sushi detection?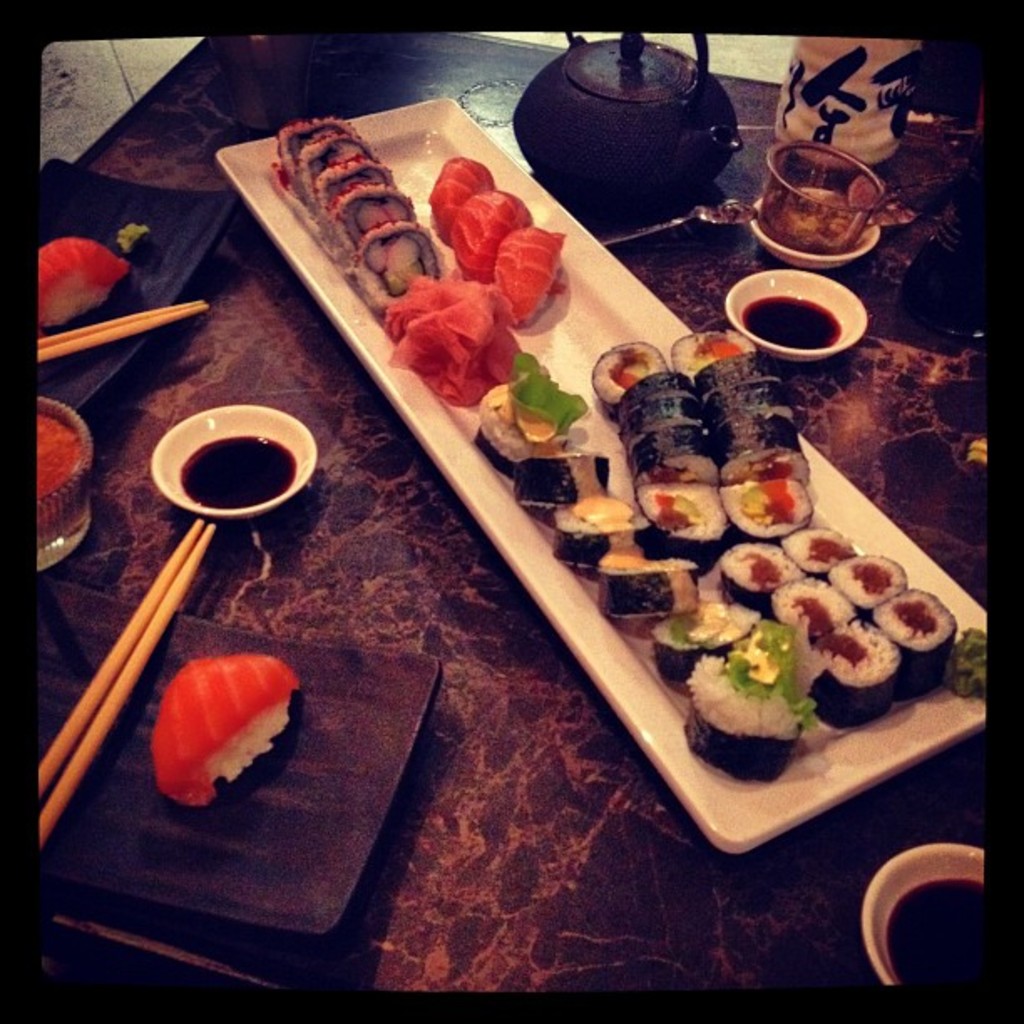
<box>482,221,561,315</box>
